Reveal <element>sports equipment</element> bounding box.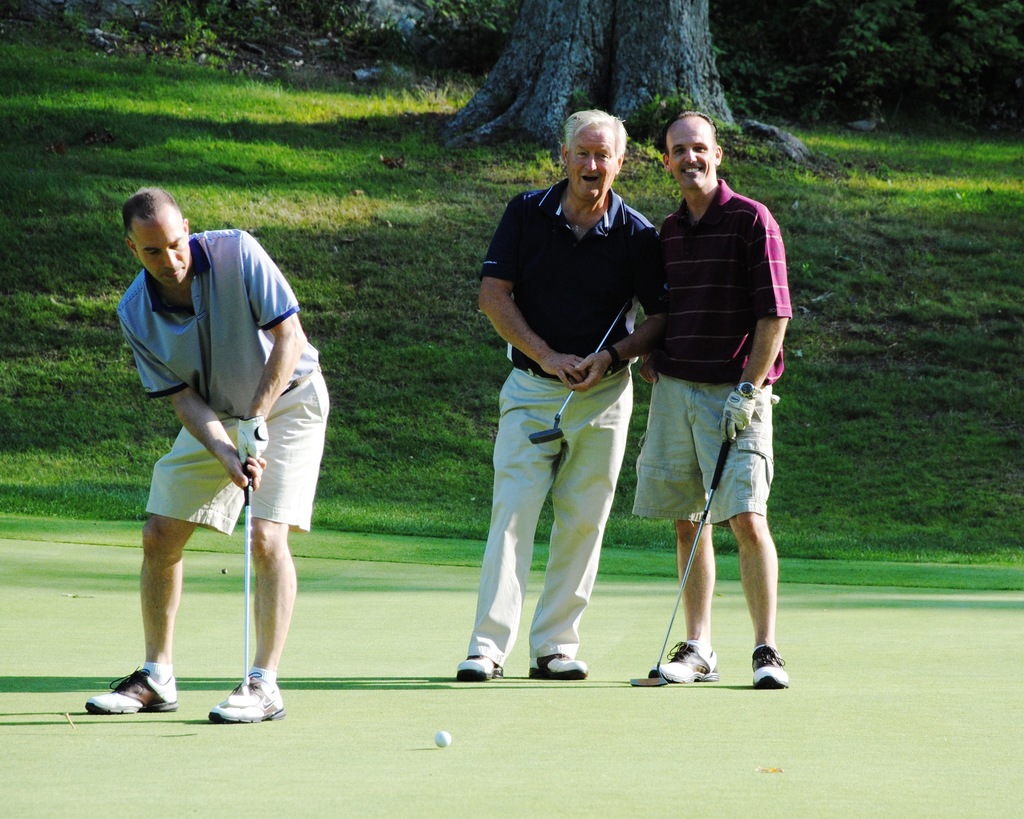
Revealed: bbox=(236, 463, 250, 705).
